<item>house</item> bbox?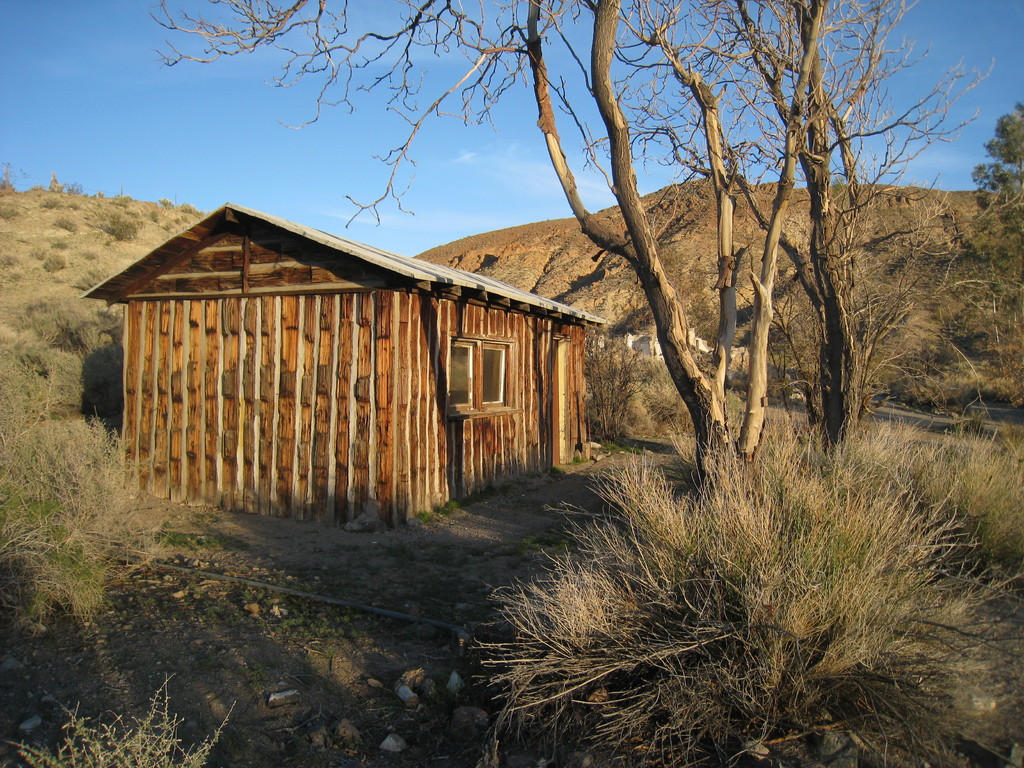
76,202,611,531
